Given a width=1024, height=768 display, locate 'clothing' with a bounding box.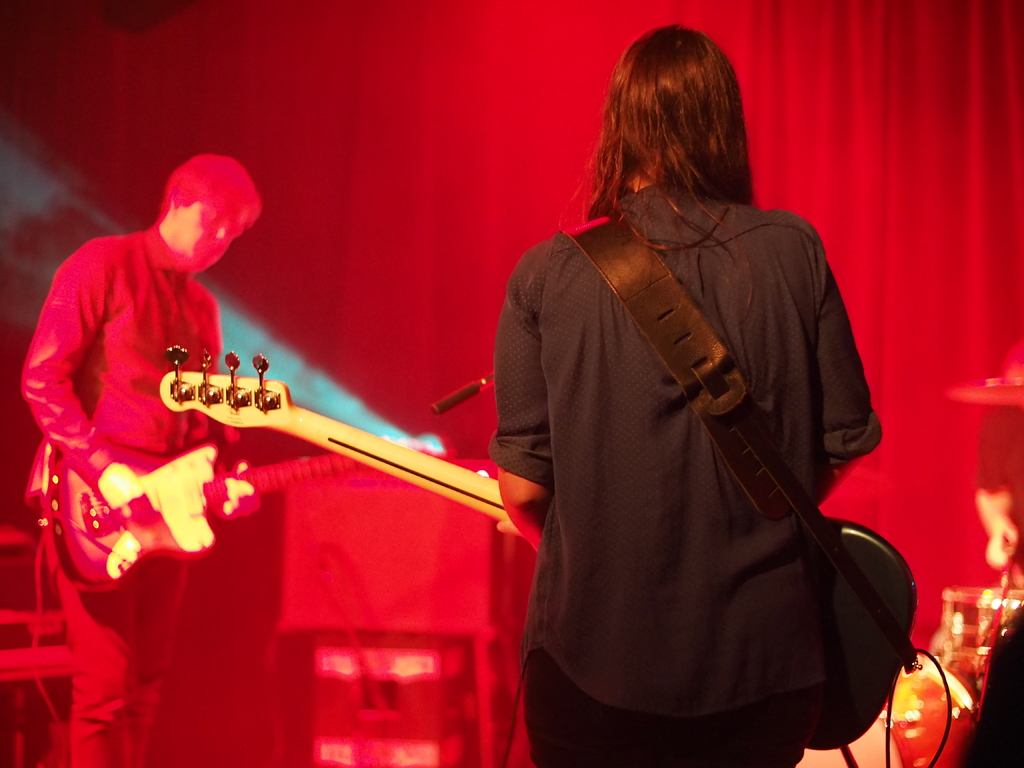
Located: crop(497, 183, 881, 767).
